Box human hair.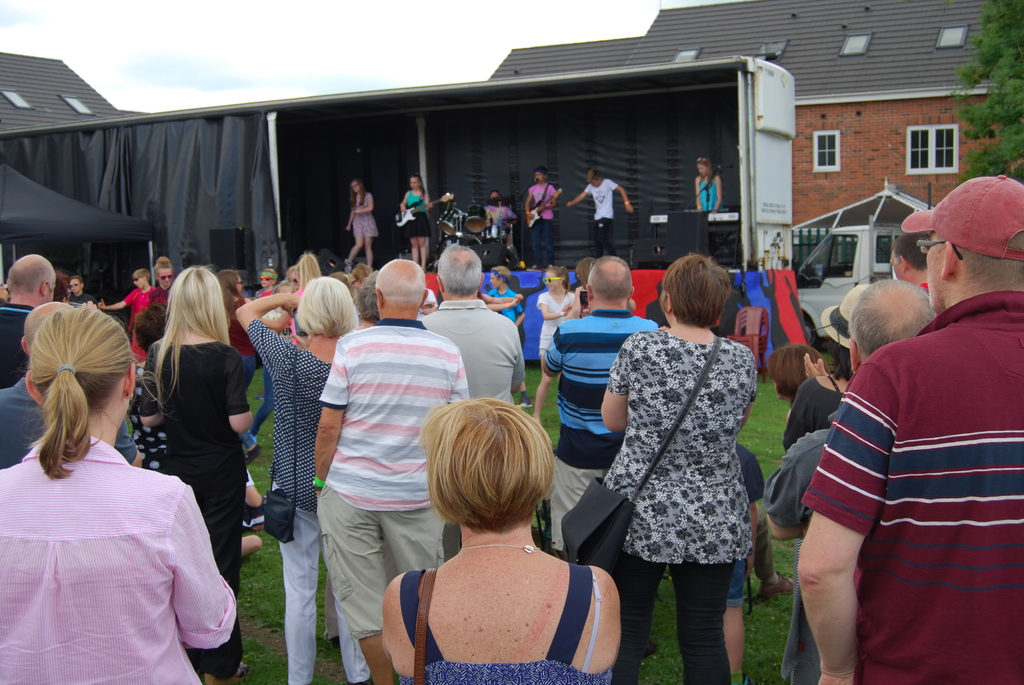
<box>438,243,483,295</box>.
